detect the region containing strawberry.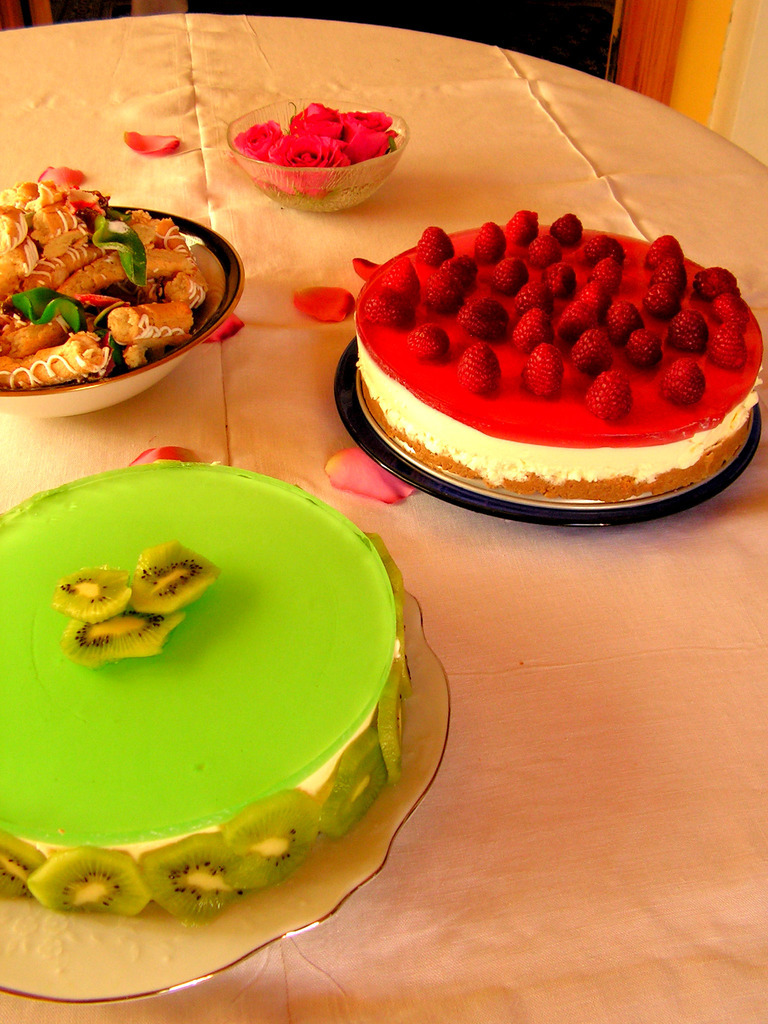
[559,296,601,342].
